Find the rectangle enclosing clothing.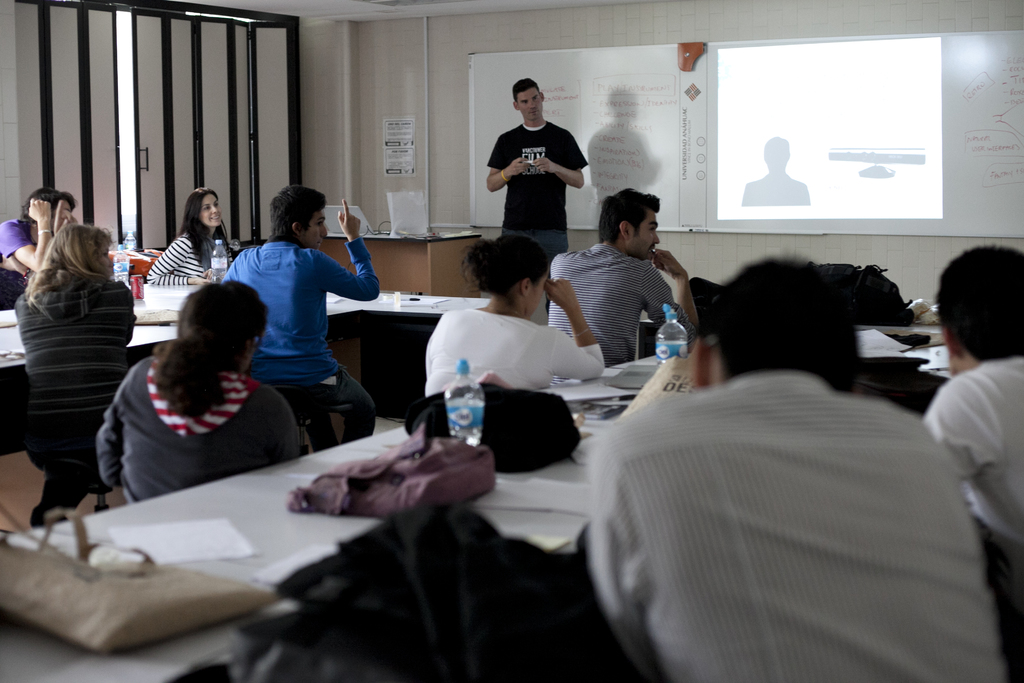
bbox(926, 357, 1023, 620).
